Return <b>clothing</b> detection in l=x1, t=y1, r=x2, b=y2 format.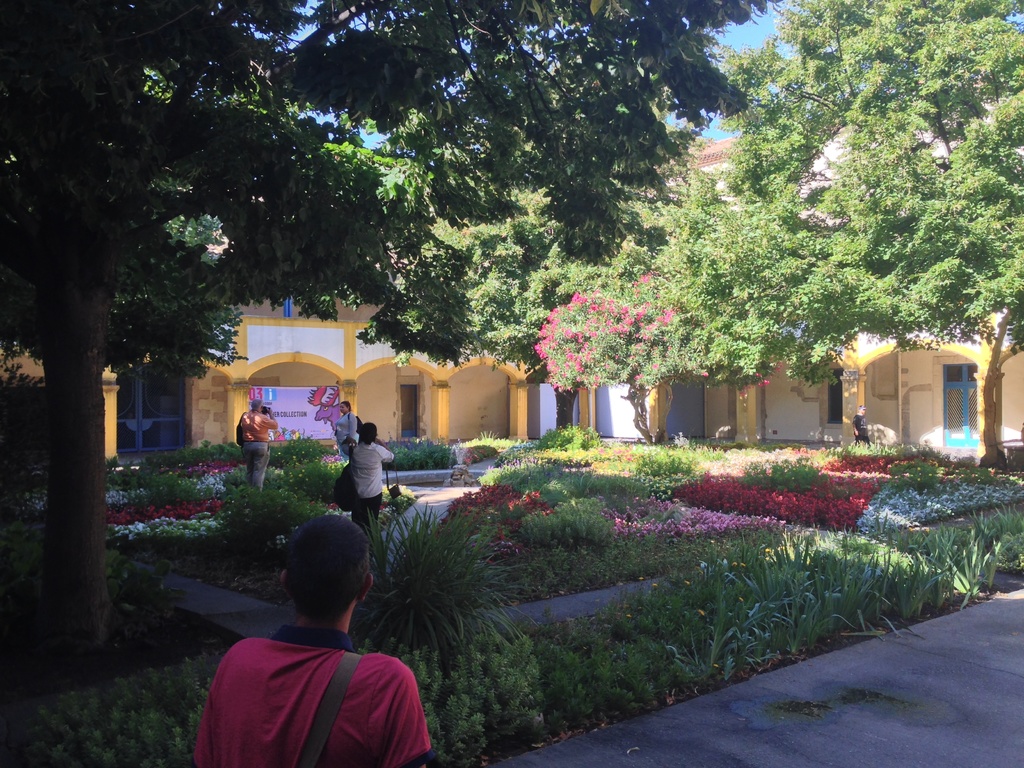
l=342, t=441, r=396, b=525.
